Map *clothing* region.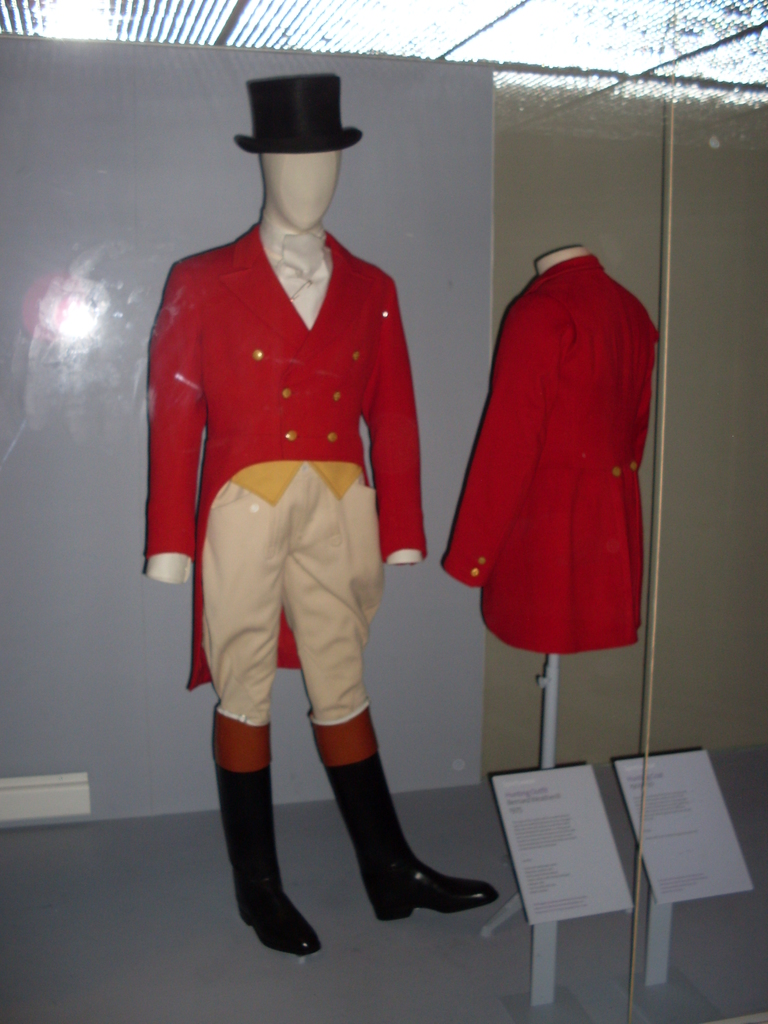
Mapped to region(444, 255, 666, 675).
